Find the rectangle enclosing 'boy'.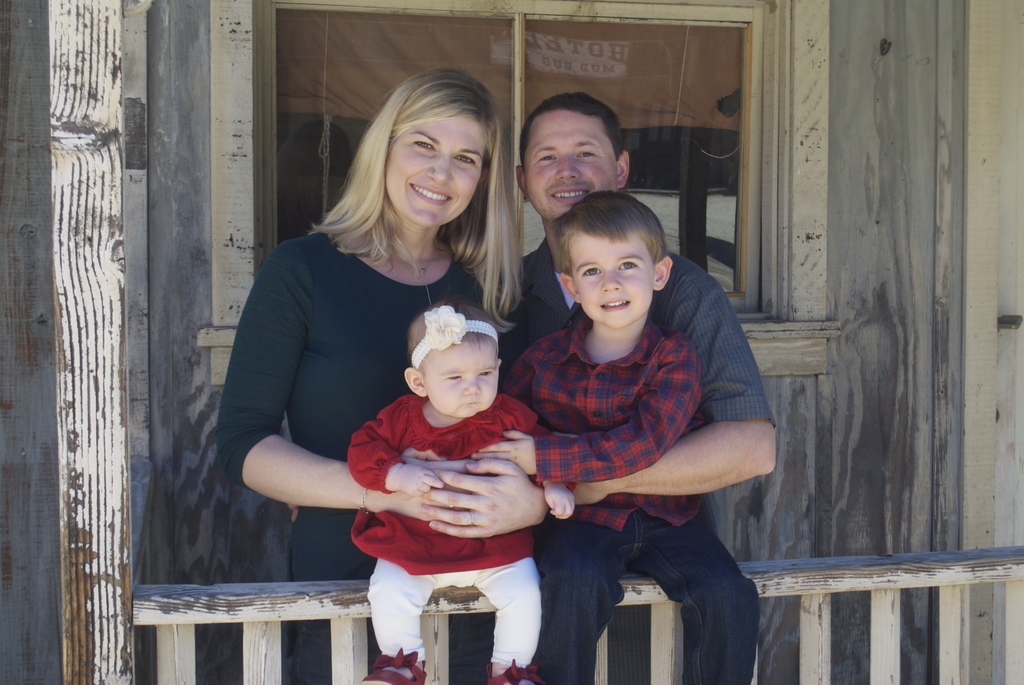
498:173:758:672.
